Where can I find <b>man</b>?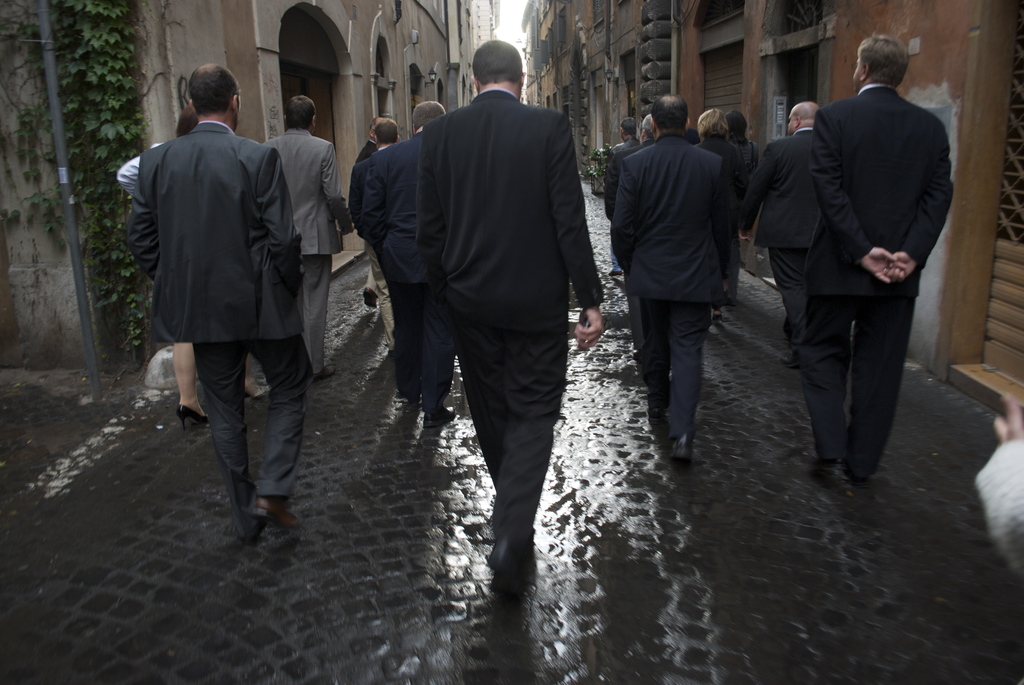
You can find it at bbox=(362, 100, 460, 430).
